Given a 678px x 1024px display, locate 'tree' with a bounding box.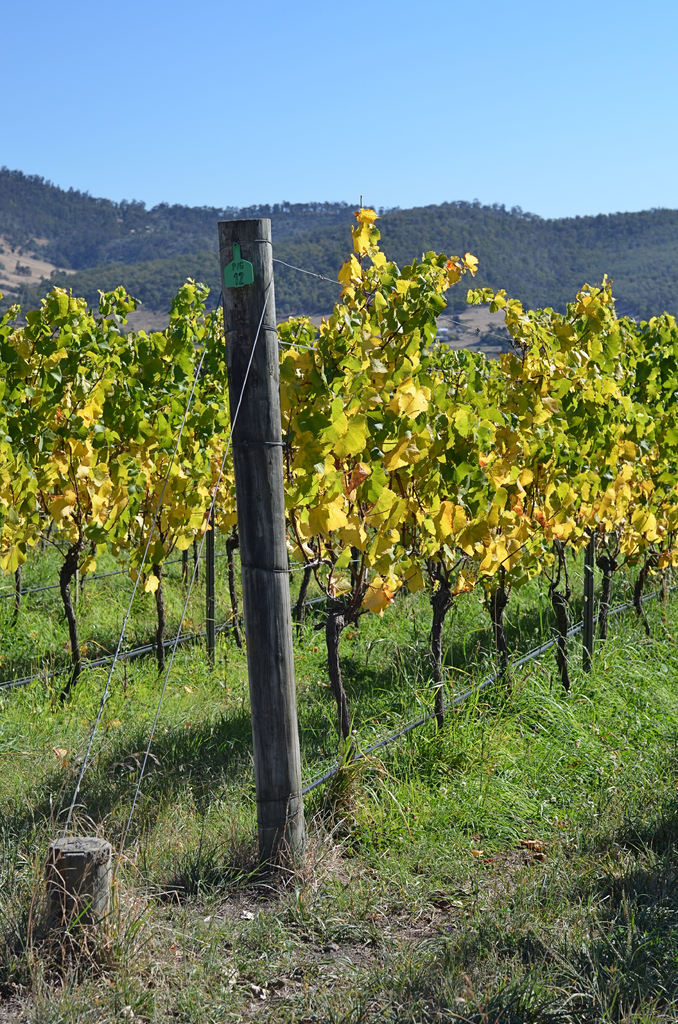
Located: l=348, t=243, r=480, b=740.
